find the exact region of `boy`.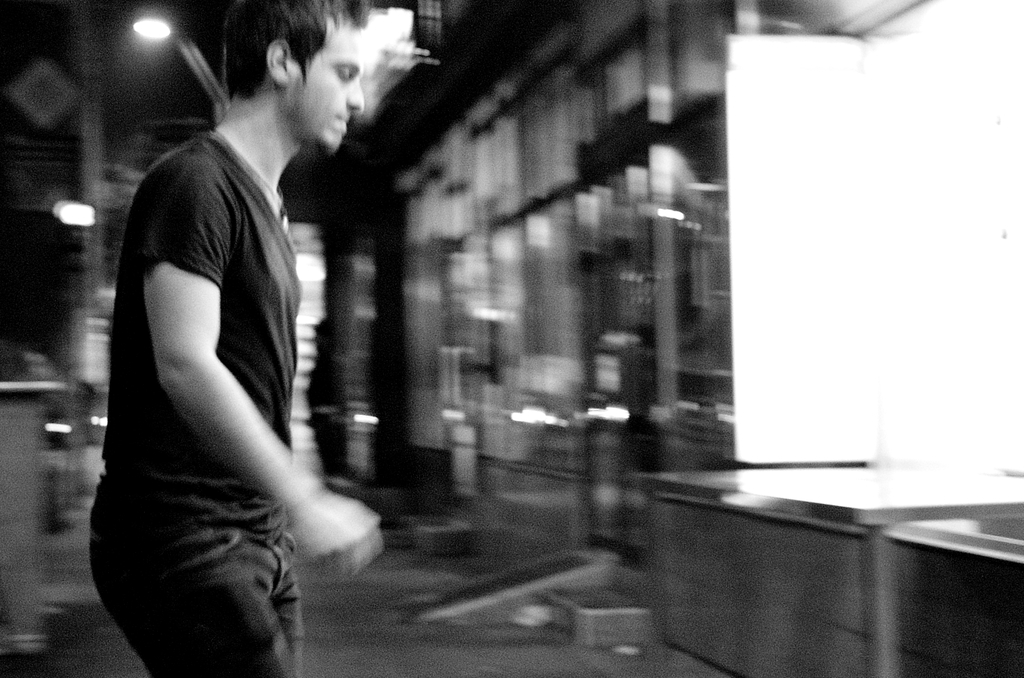
Exact region: 73 0 378 653.
